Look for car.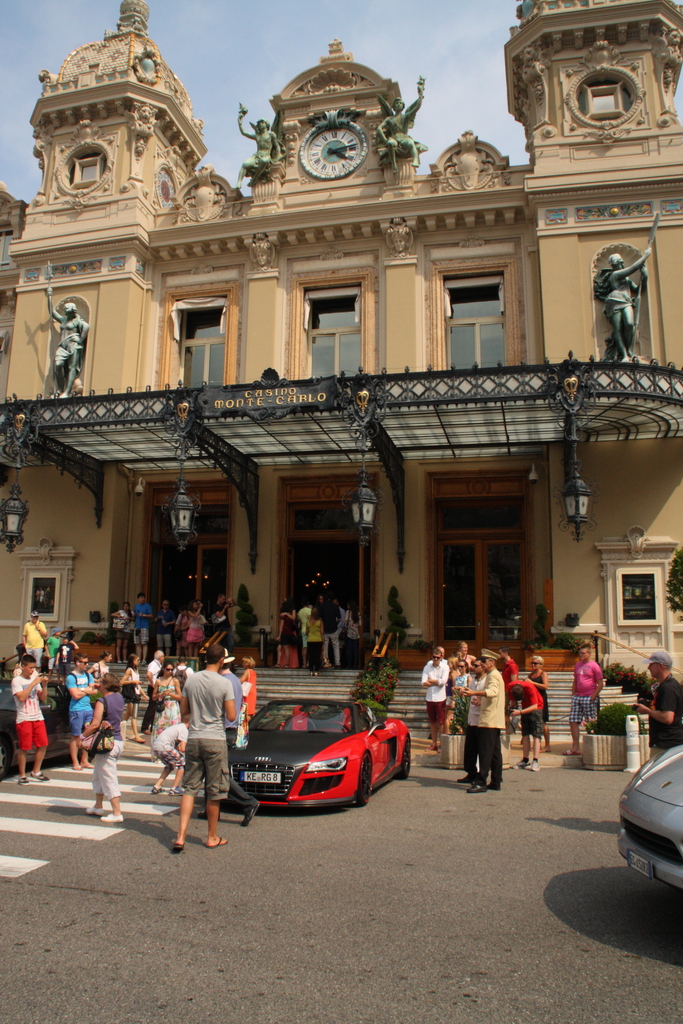
Found: box=[610, 739, 682, 900].
